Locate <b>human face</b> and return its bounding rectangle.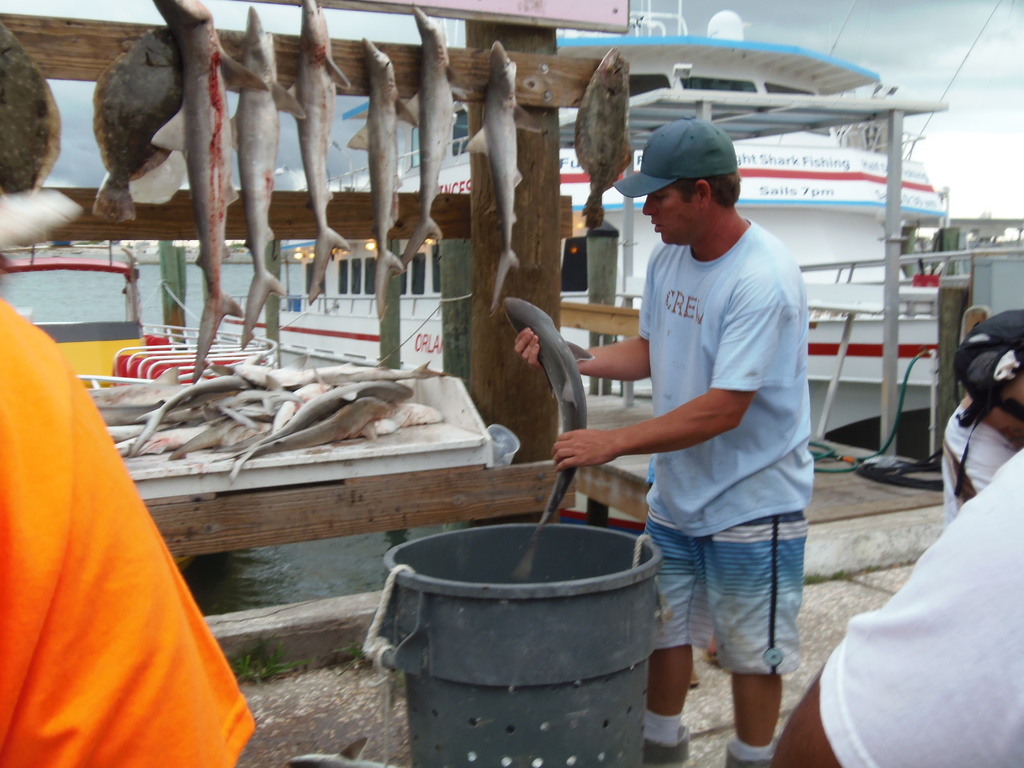
{"x1": 641, "y1": 184, "x2": 704, "y2": 246}.
